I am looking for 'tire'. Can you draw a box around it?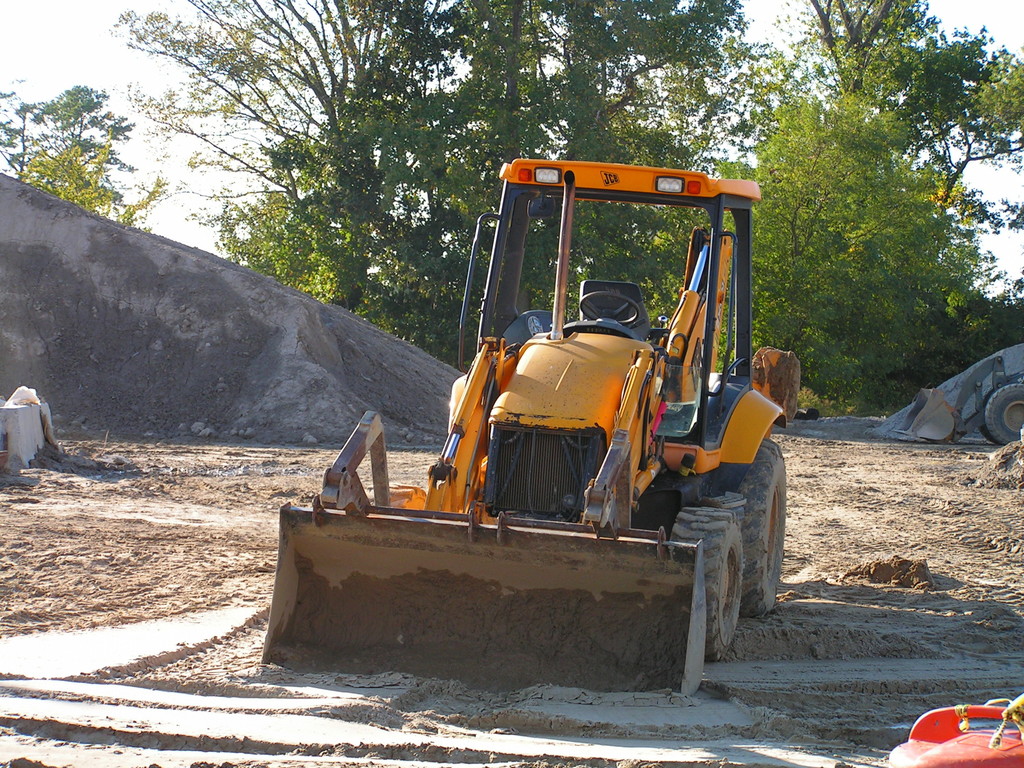
Sure, the bounding box is <bbox>973, 379, 1023, 449</bbox>.
